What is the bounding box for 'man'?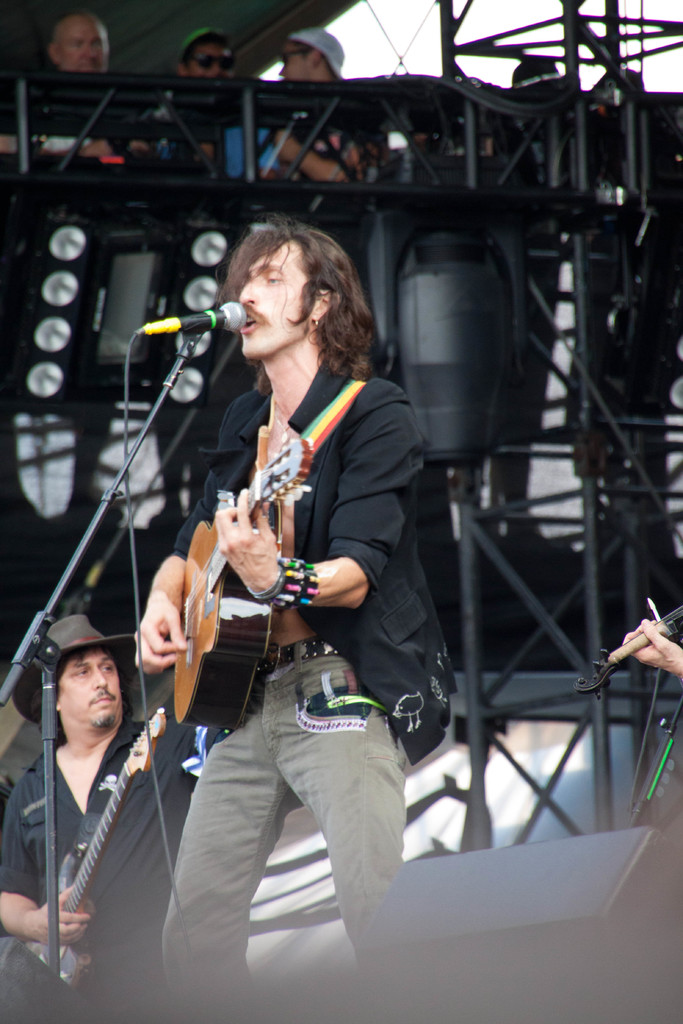
{"left": 0, "top": 593, "right": 202, "bottom": 998}.
